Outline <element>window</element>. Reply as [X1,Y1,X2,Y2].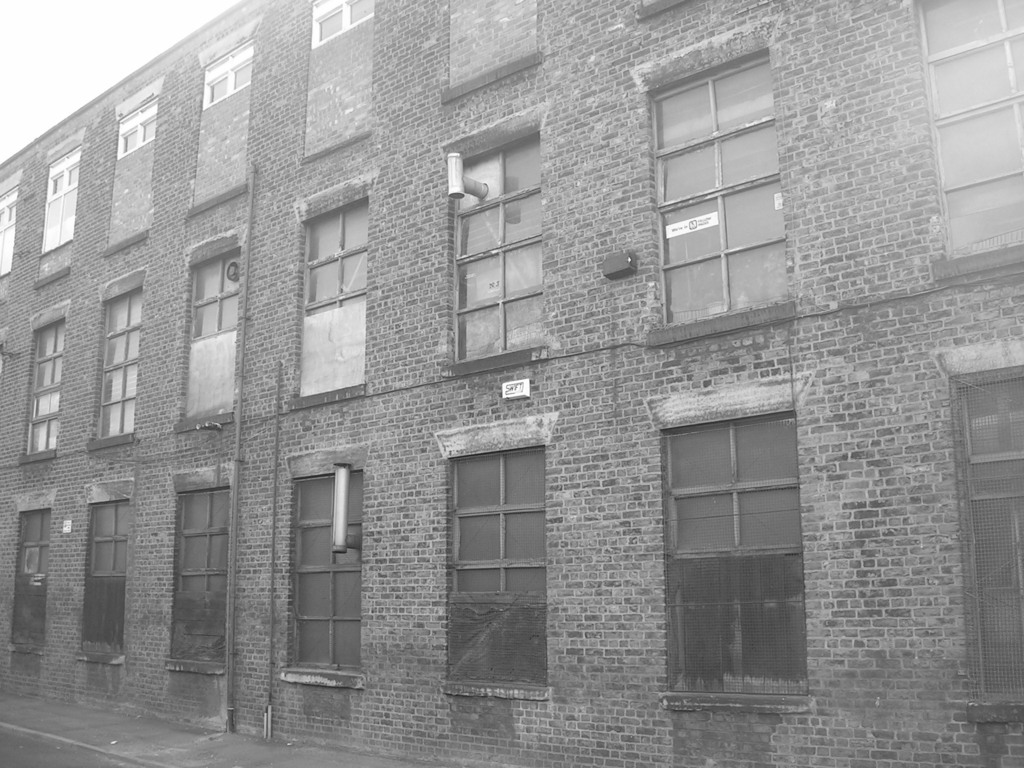
[911,0,1023,278].
